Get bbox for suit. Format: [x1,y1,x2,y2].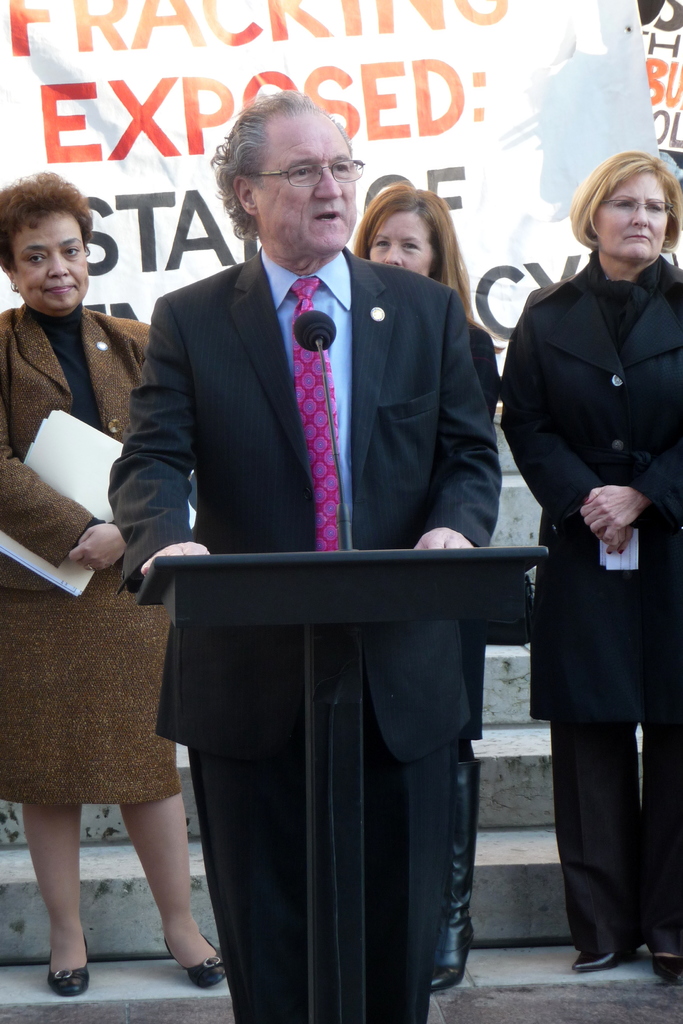
[0,303,152,588].
